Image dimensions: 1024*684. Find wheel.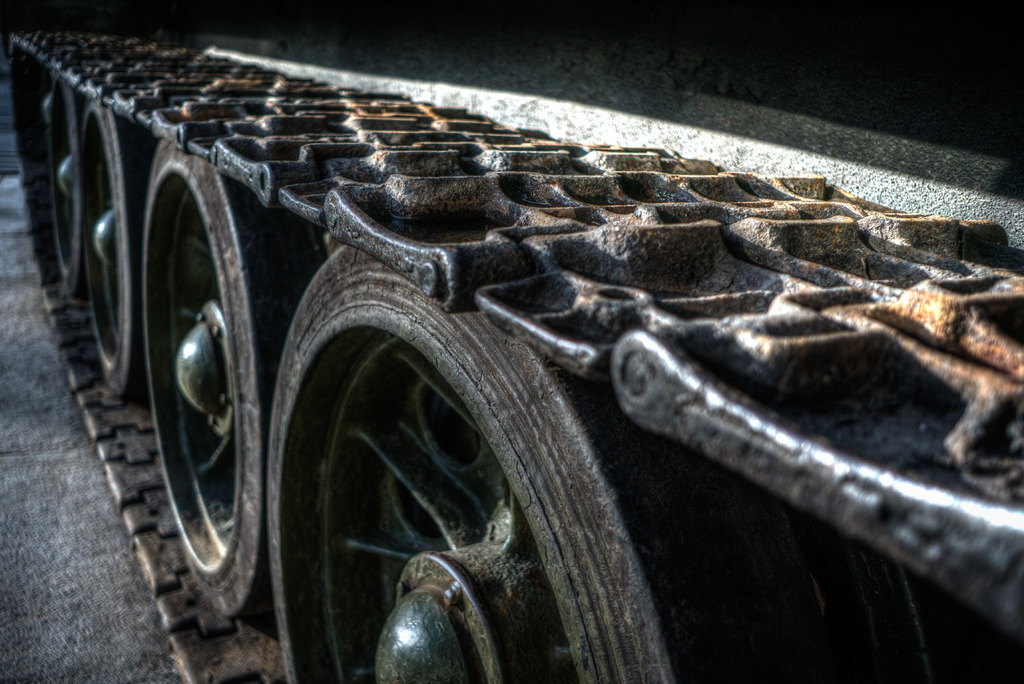
bbox(143, 138, 294, 621).
